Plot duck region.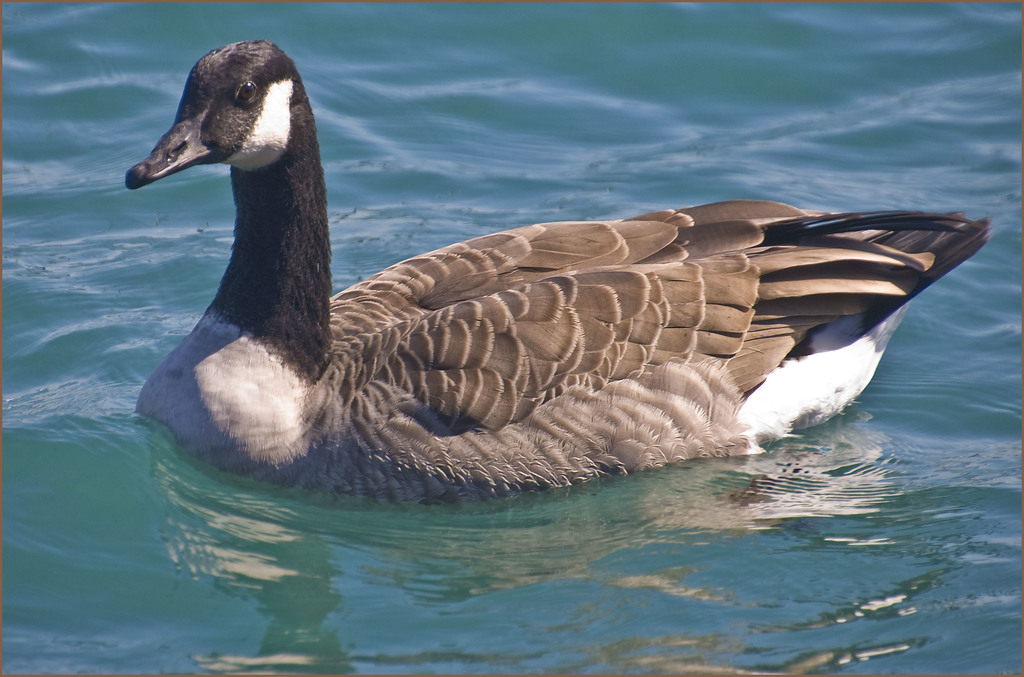
Plotted at left=95, top=61, right=982, bottom=511.
